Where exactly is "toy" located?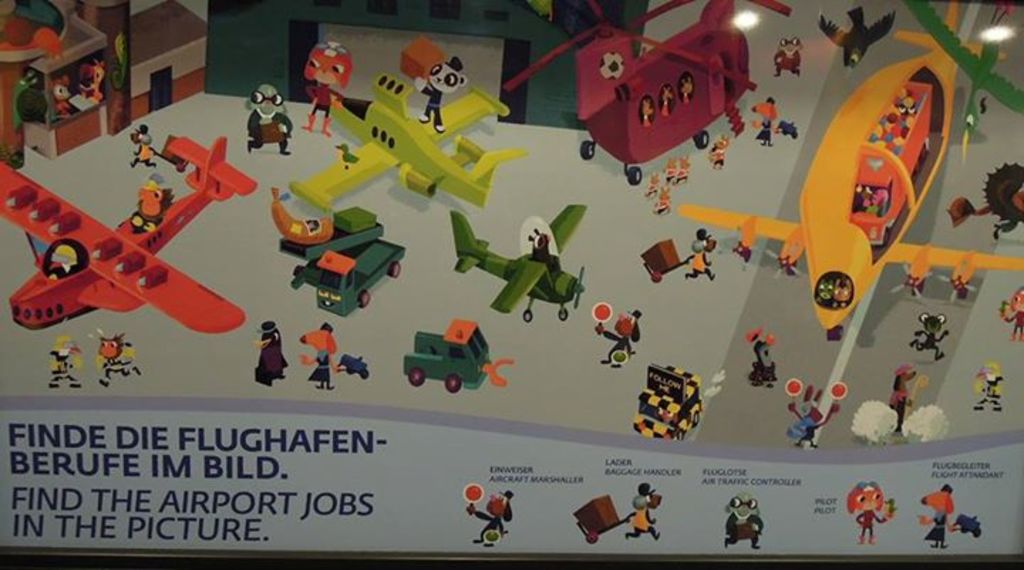
Its bounding box is (465,478,518,553).
